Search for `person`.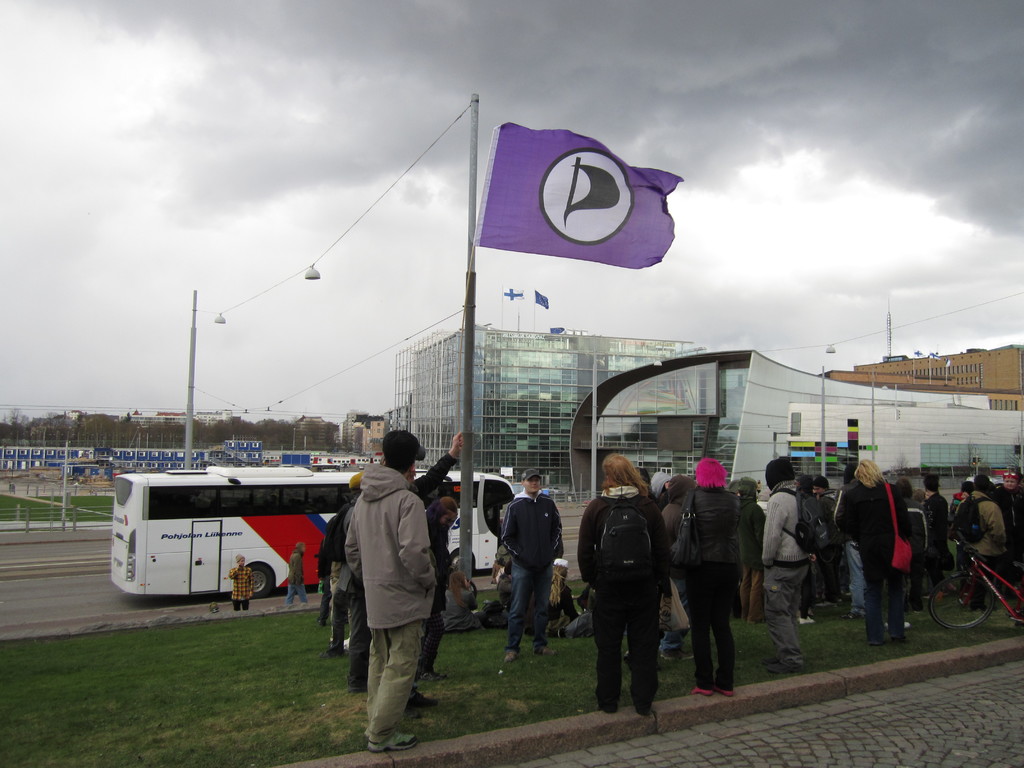
Found at 838/454/911/643.
